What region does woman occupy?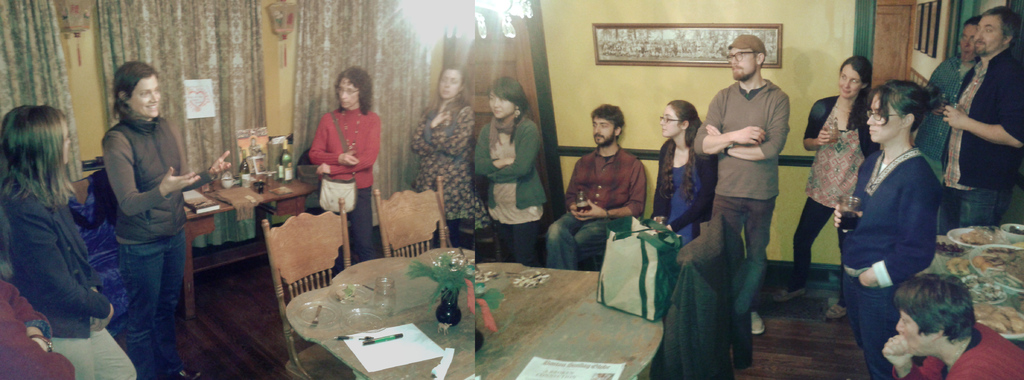
770, 49, 880, 312.
